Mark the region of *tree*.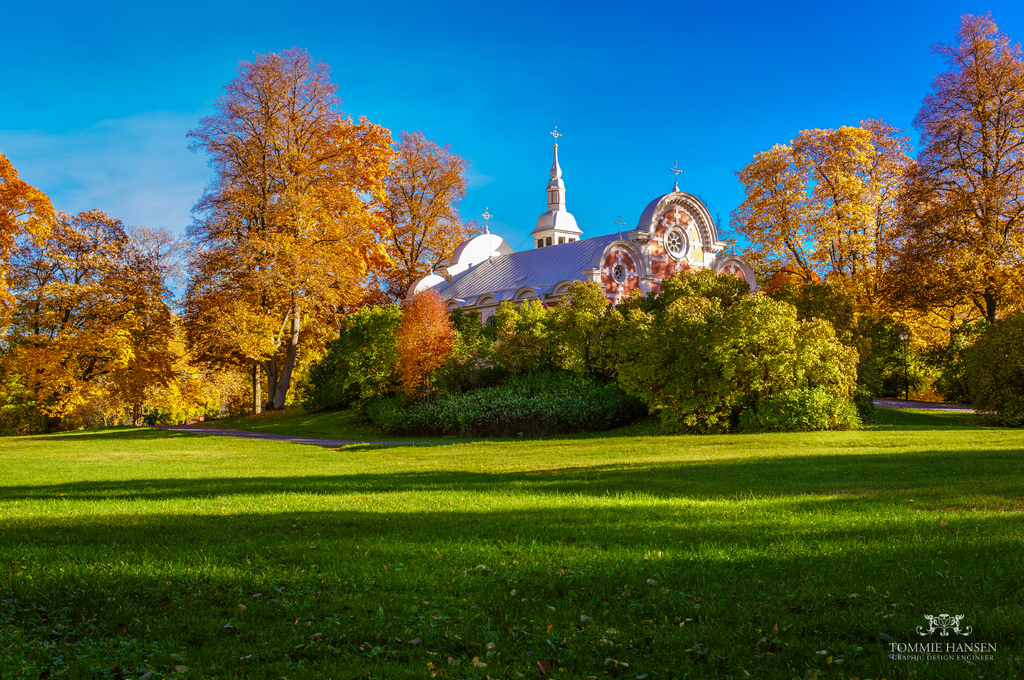
Region: x1=794, y1=304, x2=876, y2=445.
